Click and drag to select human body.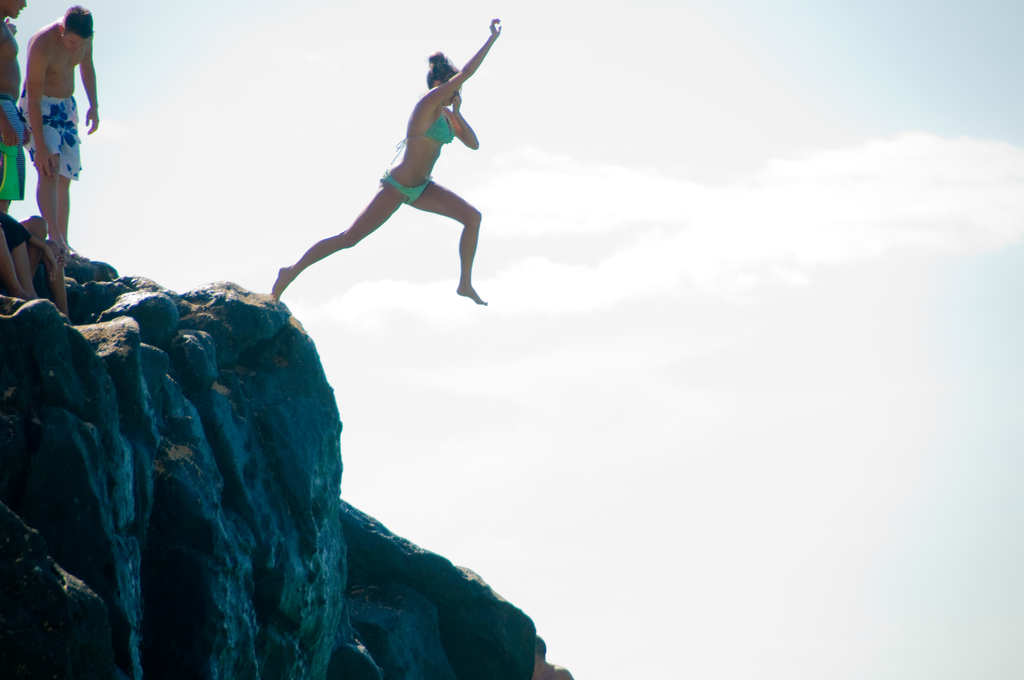
Selection: x1=0 y1=13 x2=25 y2=215.
